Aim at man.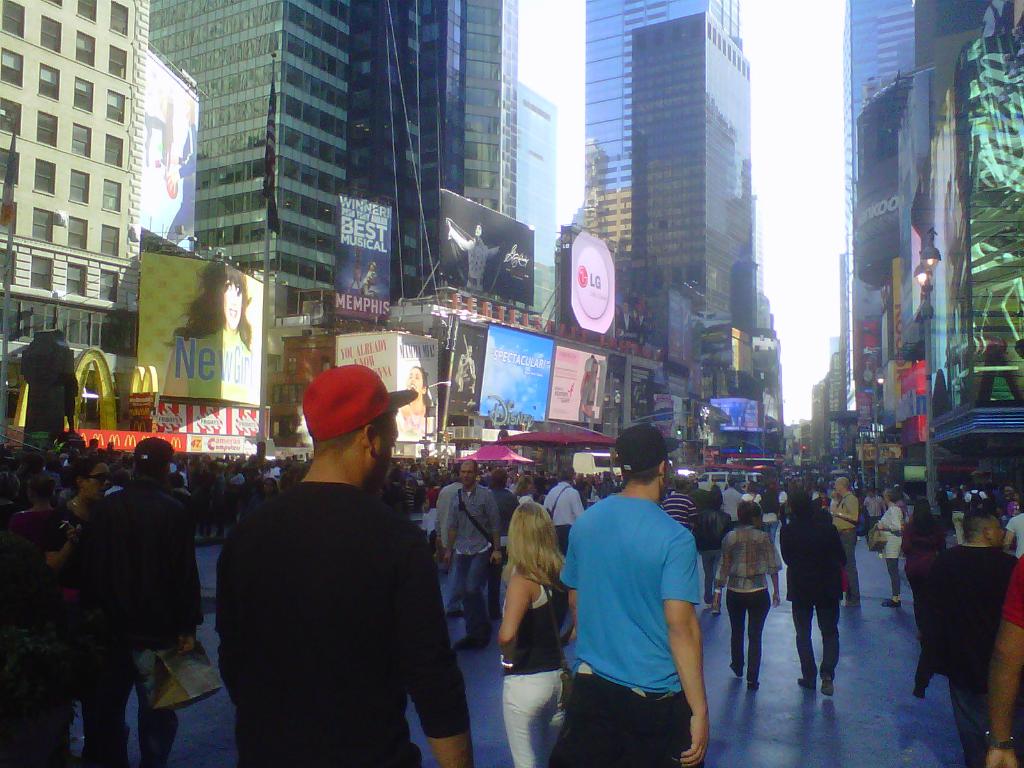
Aimed at region(72, 433, 202, 767).
